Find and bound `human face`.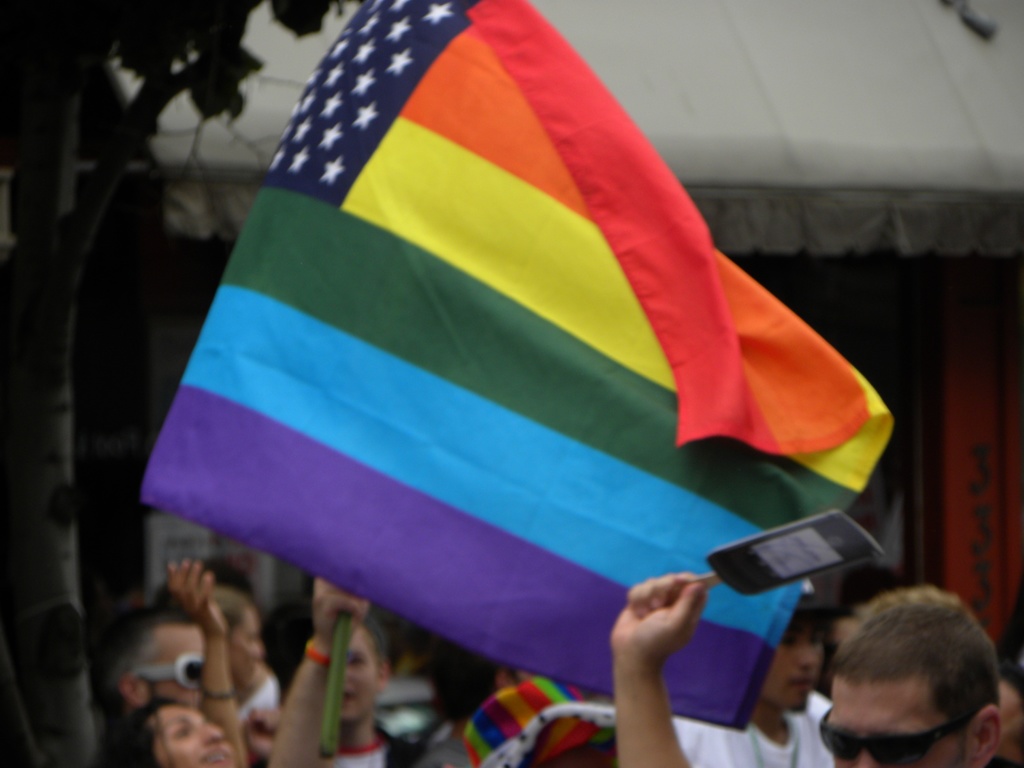
Bound: crop(340, 625, 374, 721).
